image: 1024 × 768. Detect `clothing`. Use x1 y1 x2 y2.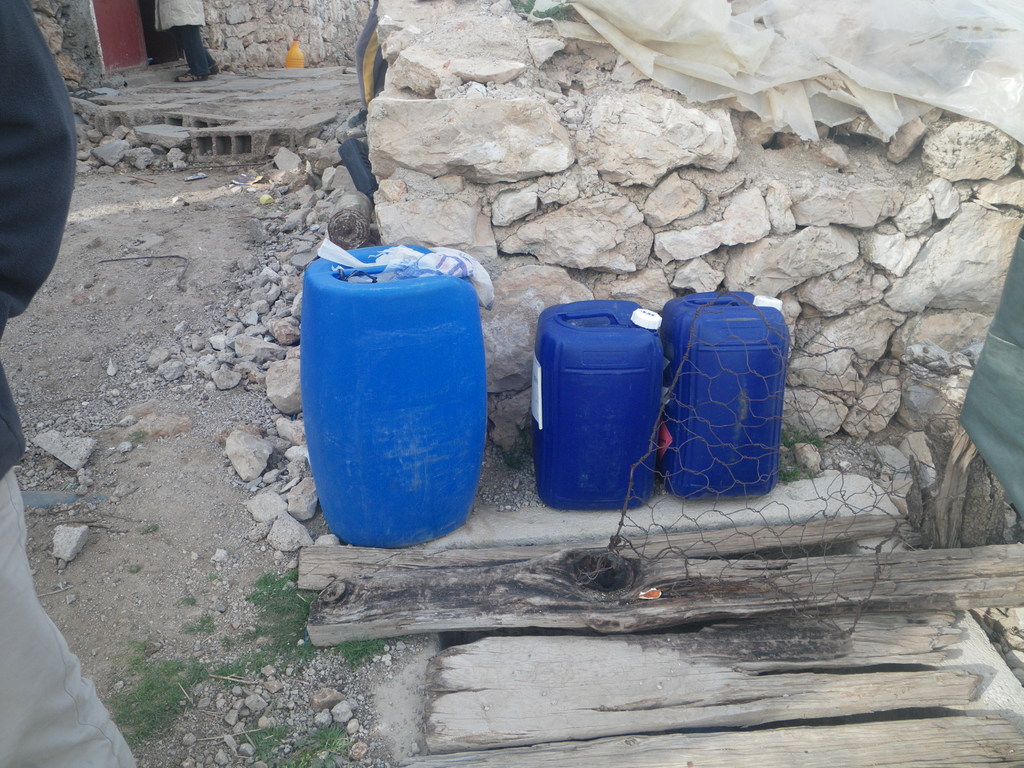
0 0 138 767.
